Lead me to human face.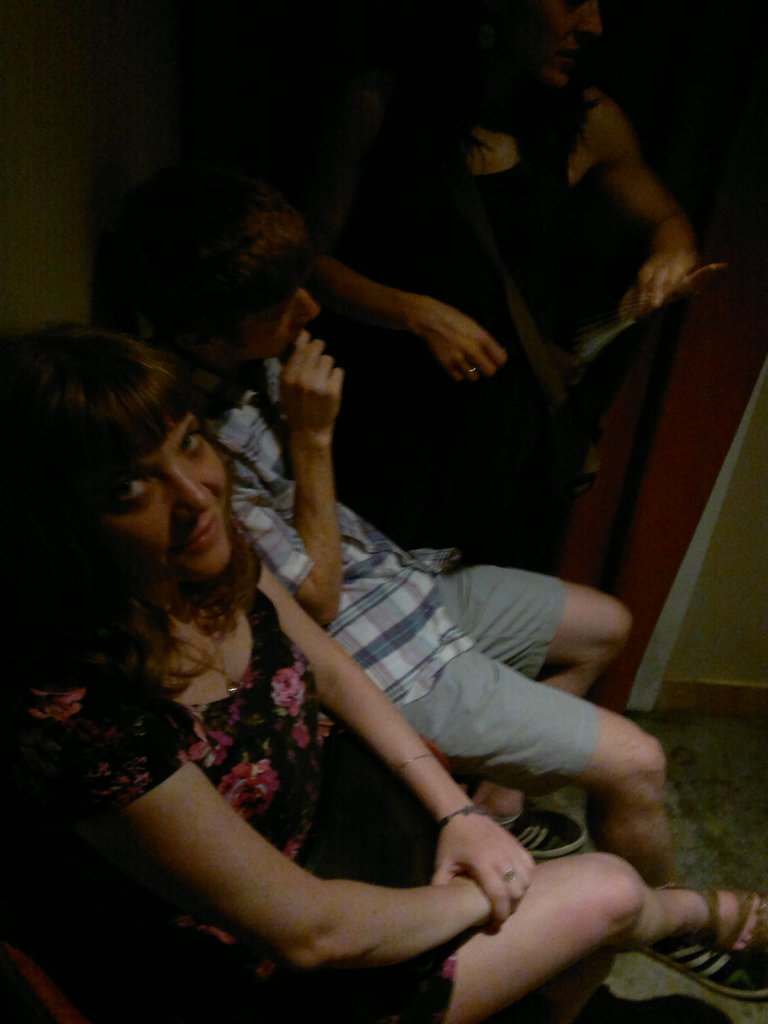
Lead to BBox(248, 292, 314, 365).
